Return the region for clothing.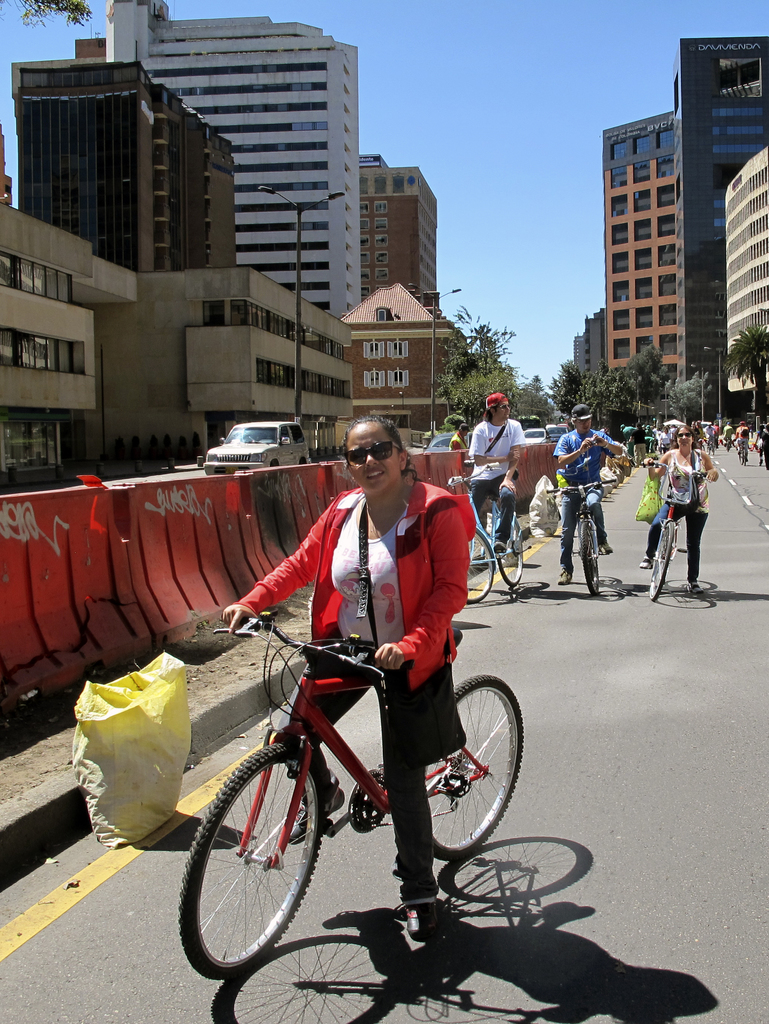
box(715, 426, 721, 442).
